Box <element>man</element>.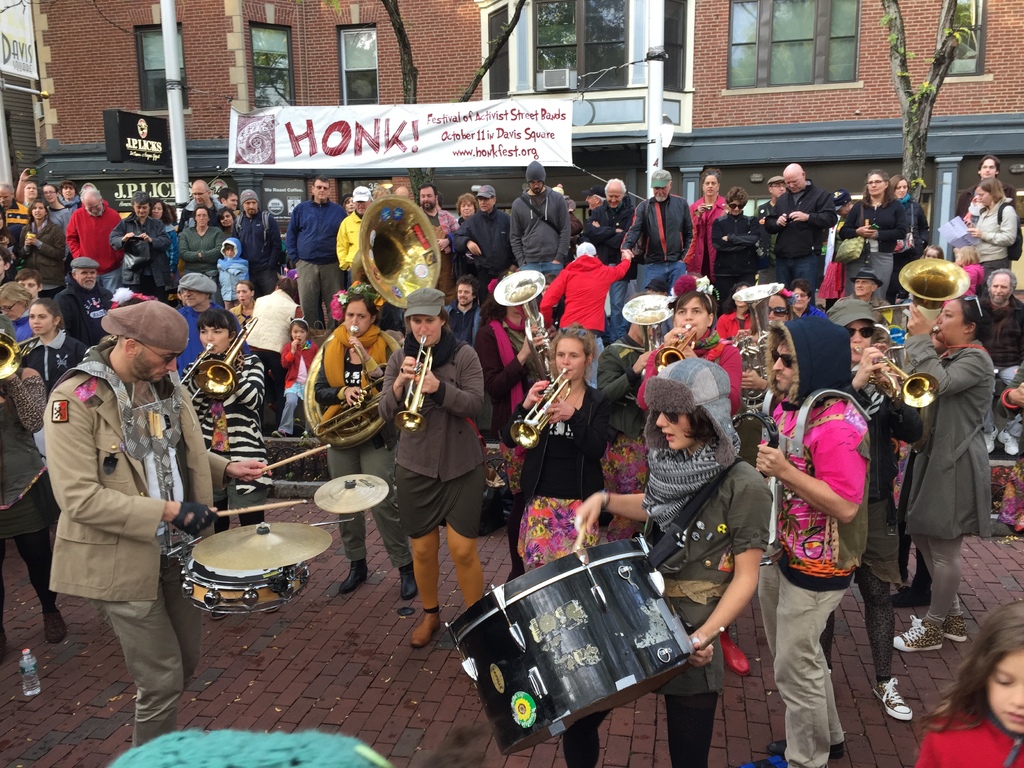
<region>618, 168, 694, 285</region>.
